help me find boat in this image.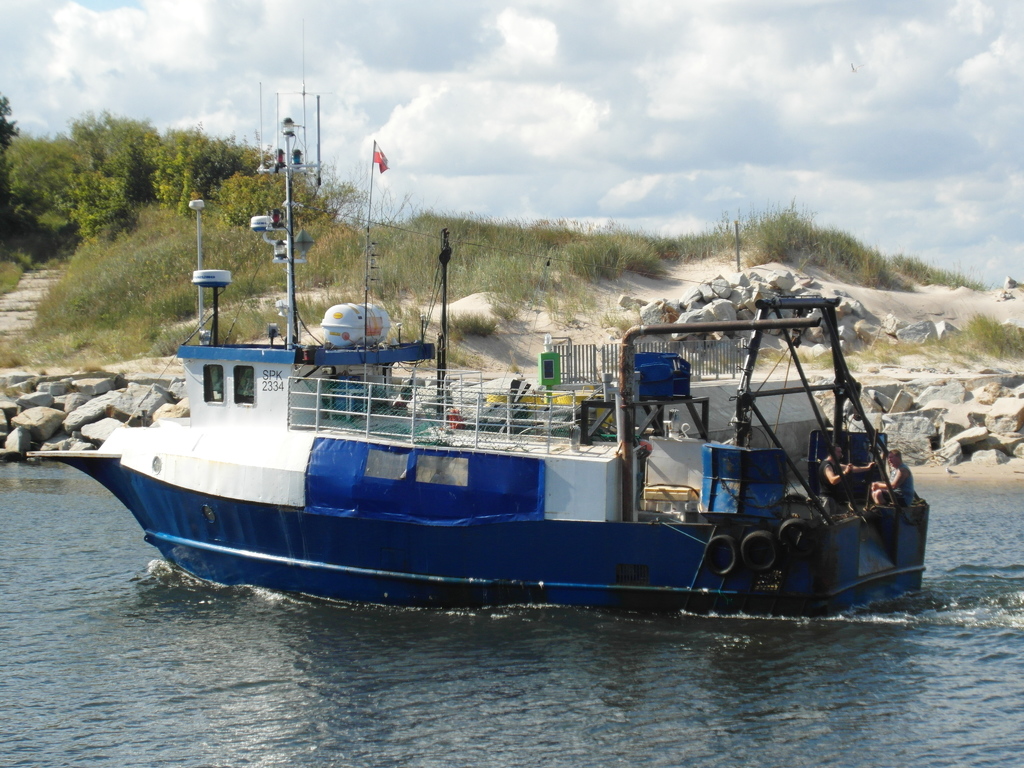
Found it: [25, 8, 932, 618].
